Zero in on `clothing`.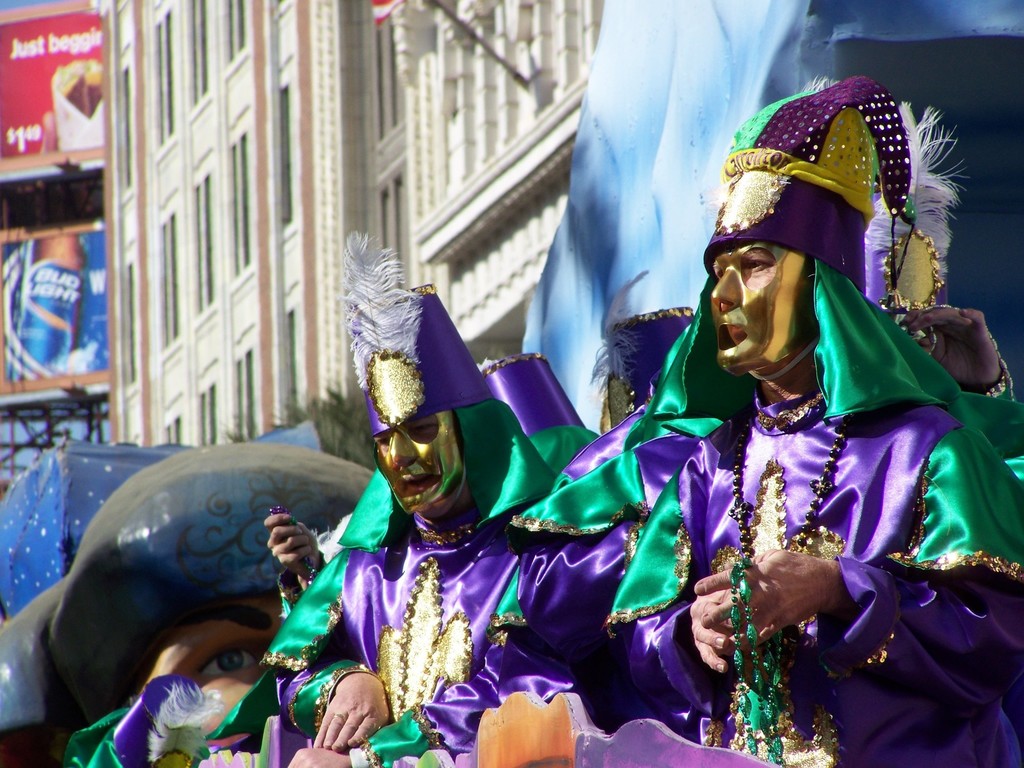
Zeroed in: [467, 342, 606, 473].
